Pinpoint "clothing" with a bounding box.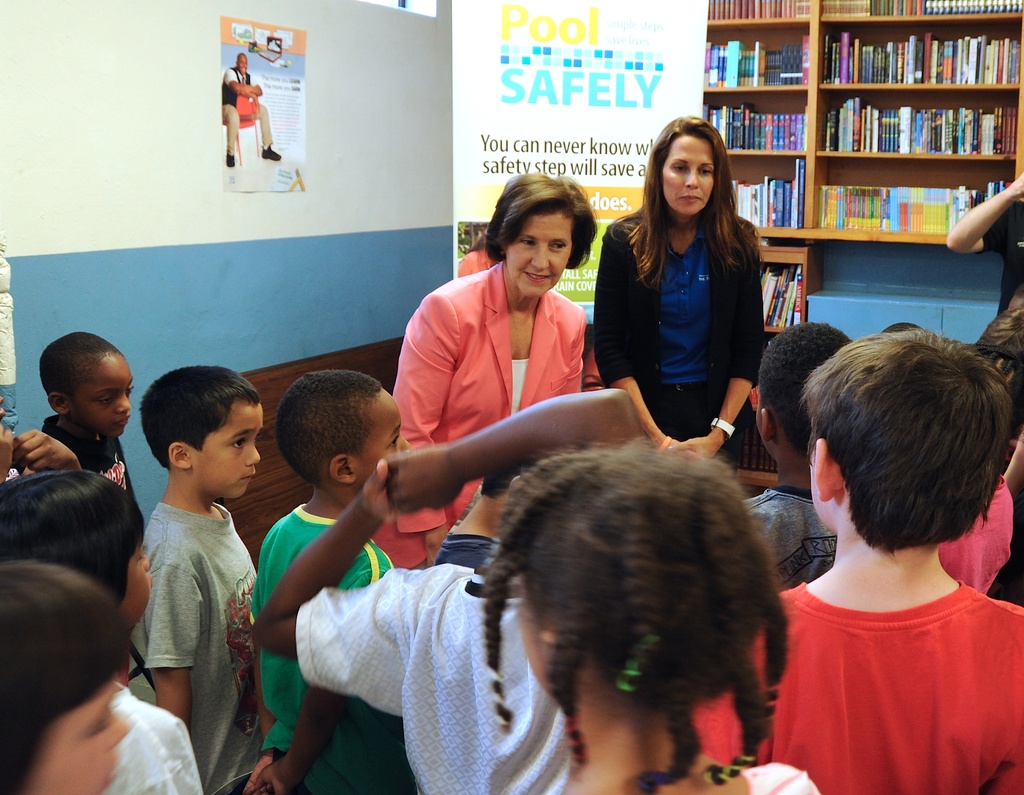
[left=688, top=582, right=1023, bottom=794].
